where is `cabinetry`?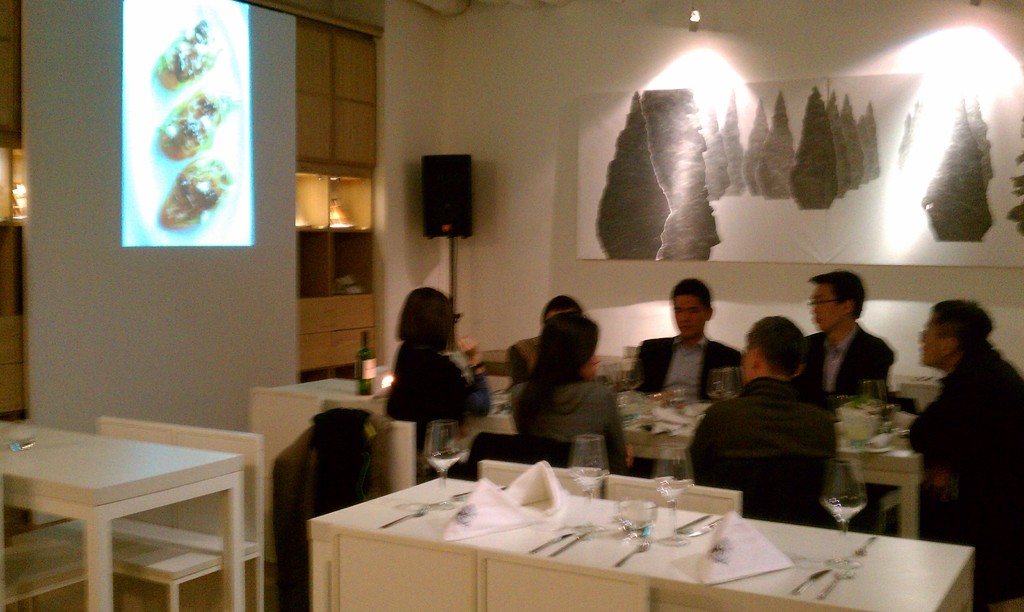
{"x1": 297, "y1": 284, "x2": 386, "y2": 387}.
